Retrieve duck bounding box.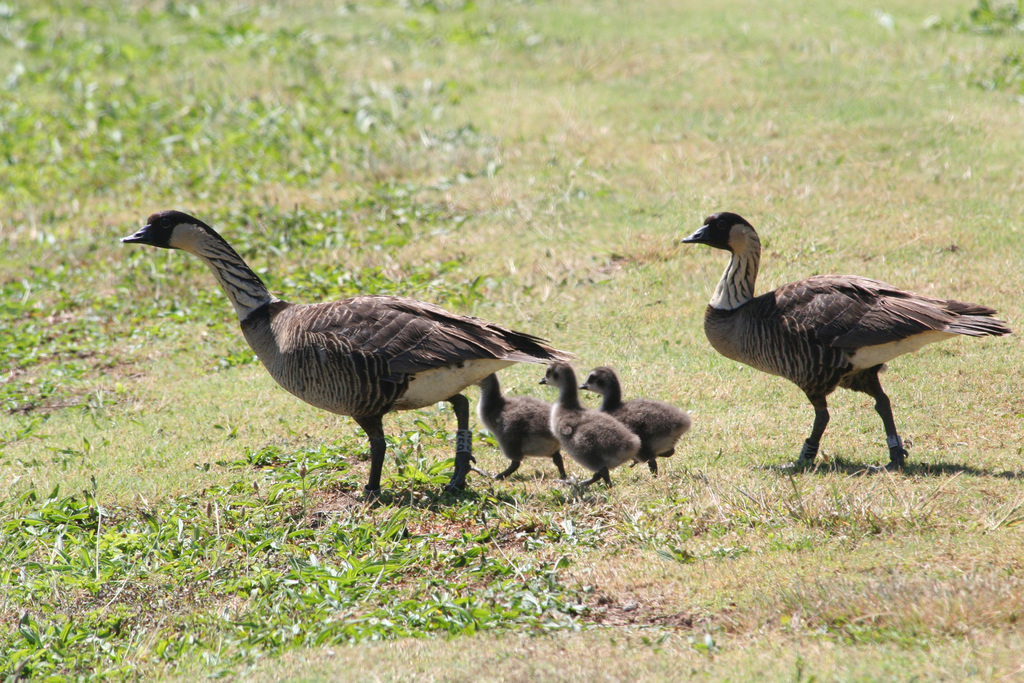
Bounding box: select_region(690, 203, 992, 470).
